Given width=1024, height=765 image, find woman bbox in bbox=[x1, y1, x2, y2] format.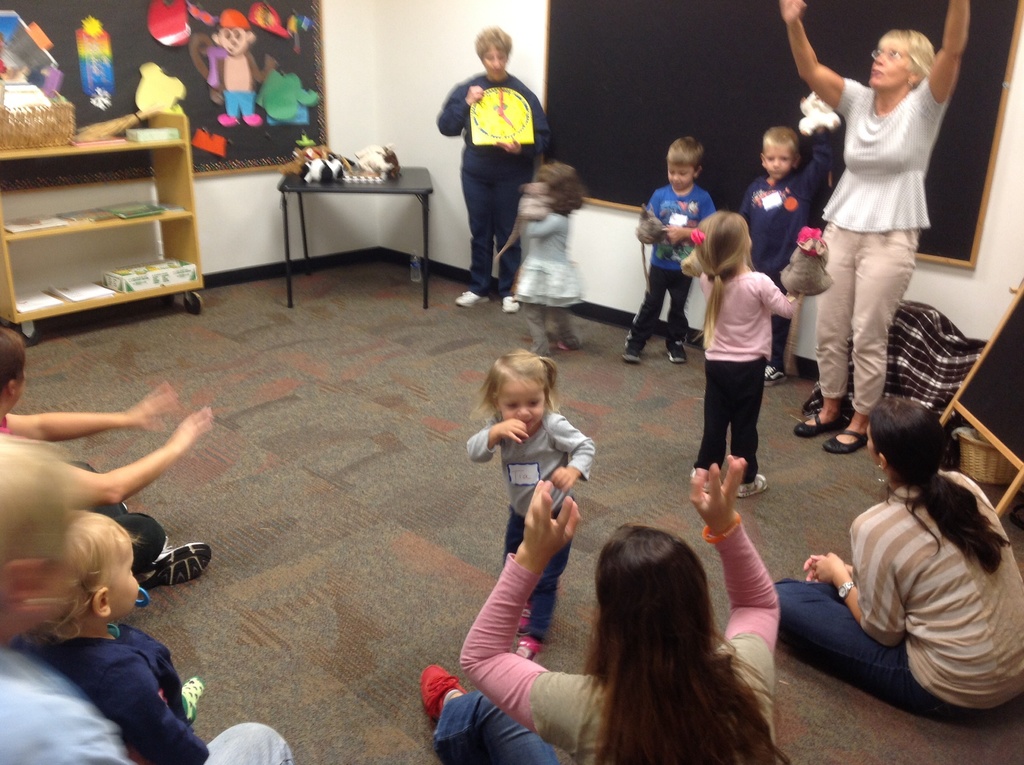
bbox=[0, 433, 294, 764].
